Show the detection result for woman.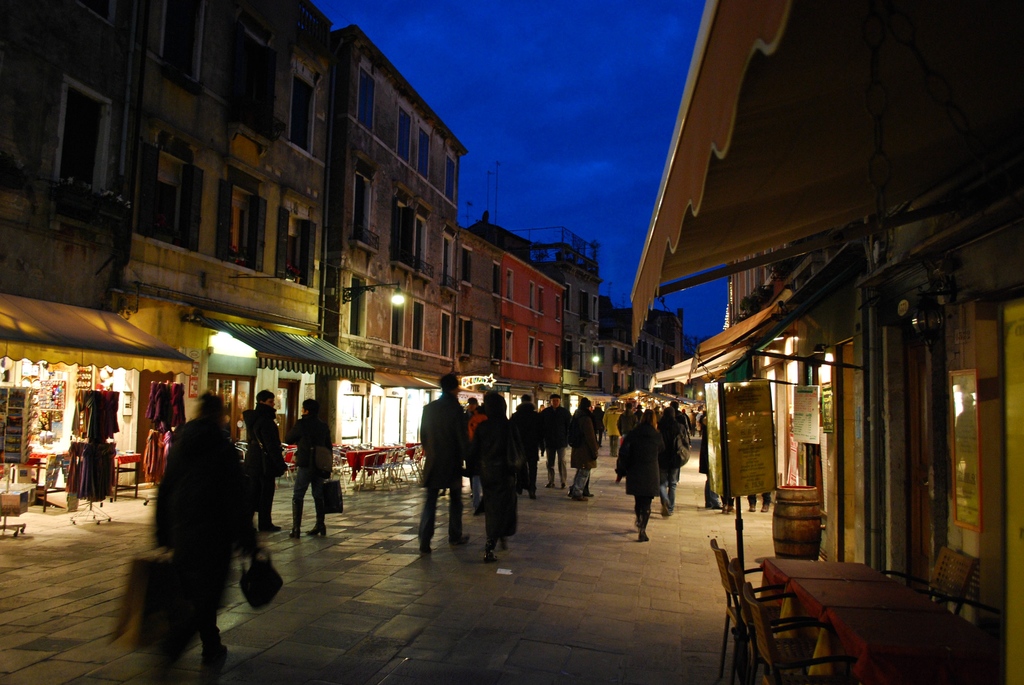
BBox(615, 407, 666, 540).
